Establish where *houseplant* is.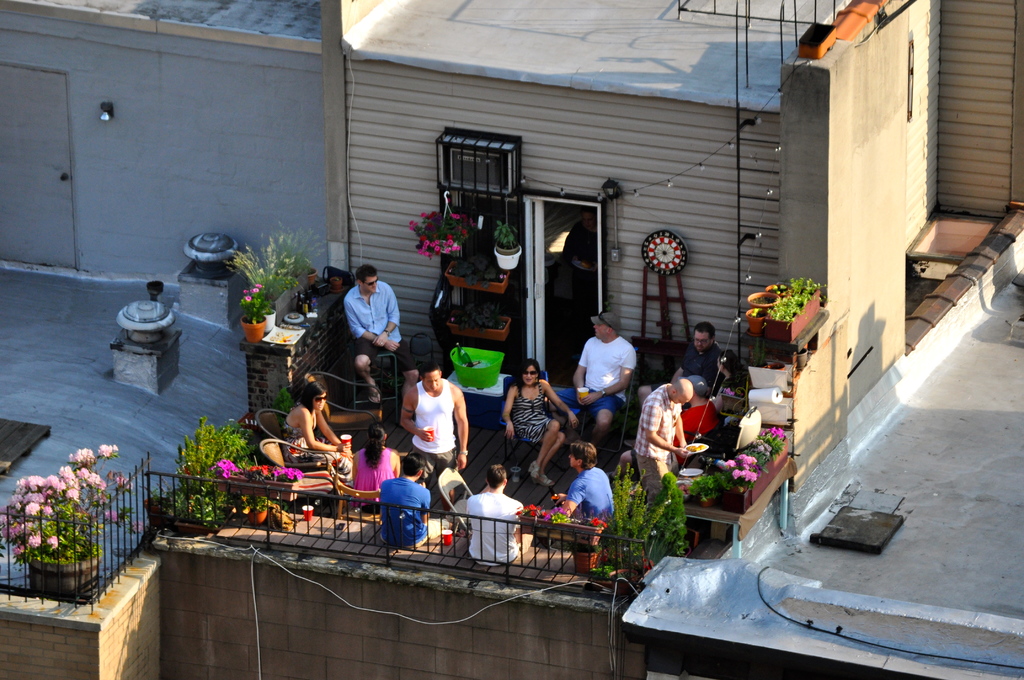
Established at [685, 474, 724, 514].
